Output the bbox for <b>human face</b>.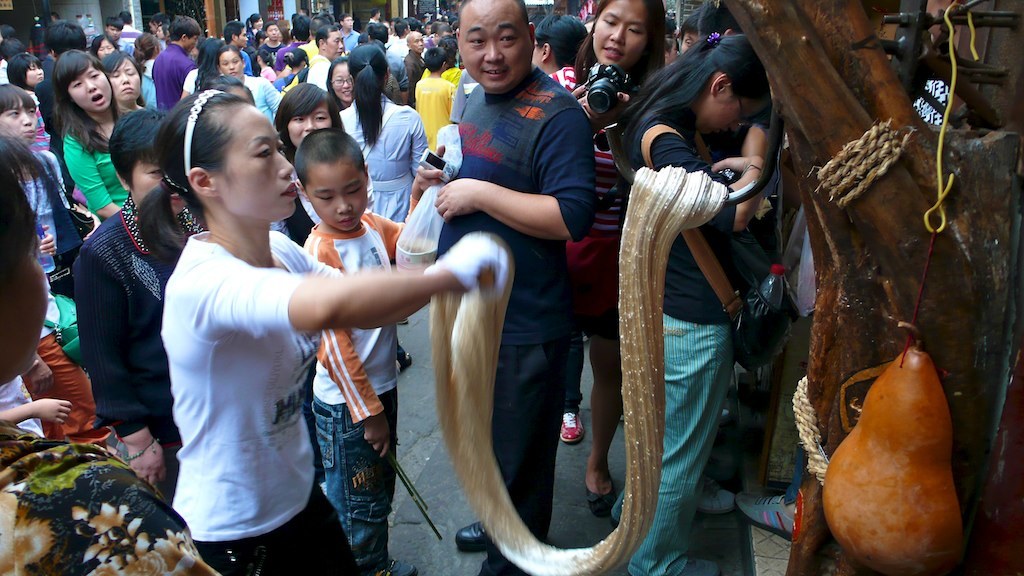
BBox(309, 165, 366, 230).
